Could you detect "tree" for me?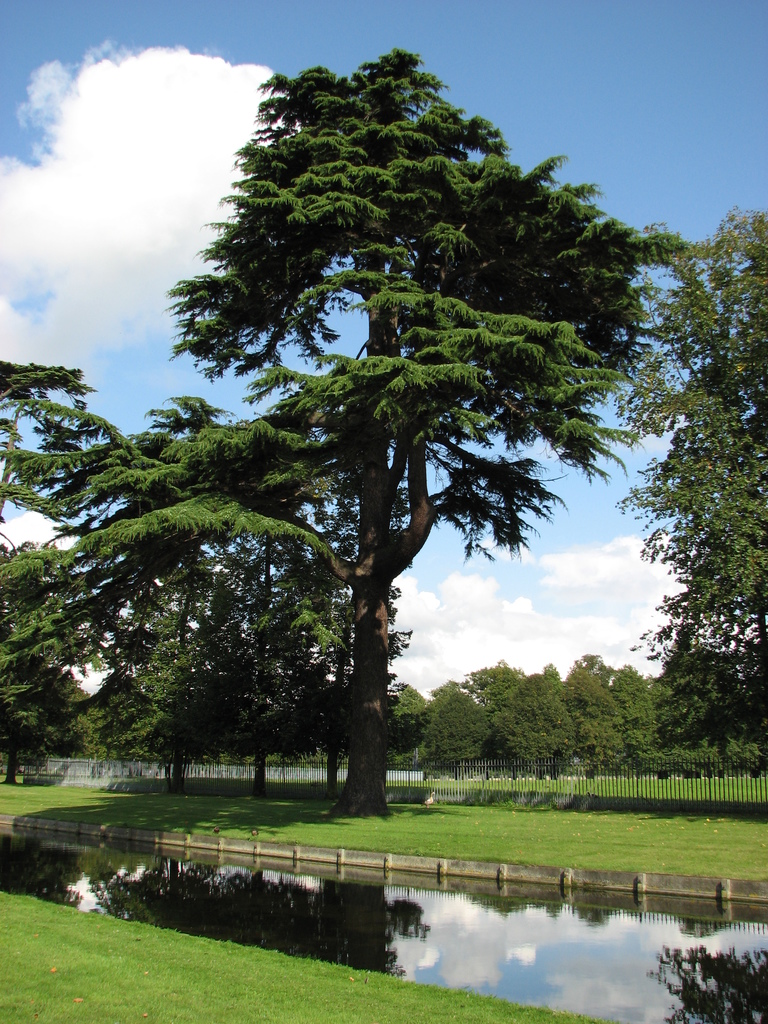
Detection result: x1=158 y1=45 x2=645 y2=642.
